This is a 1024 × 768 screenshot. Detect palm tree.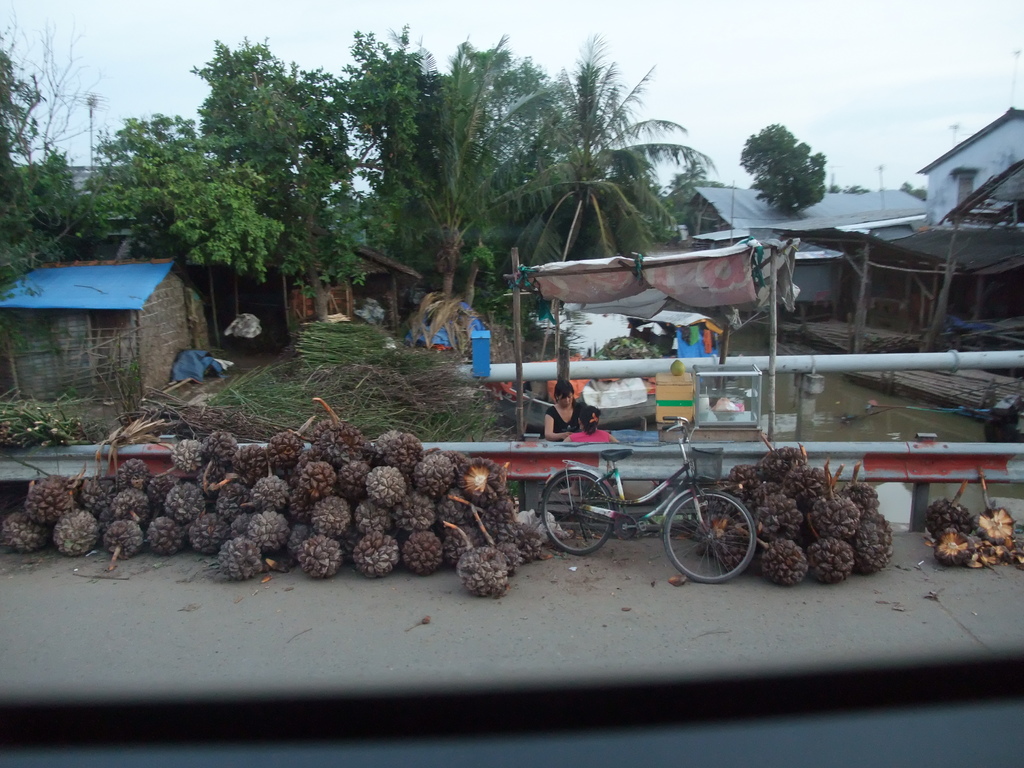
396, 88, 515, 296.
